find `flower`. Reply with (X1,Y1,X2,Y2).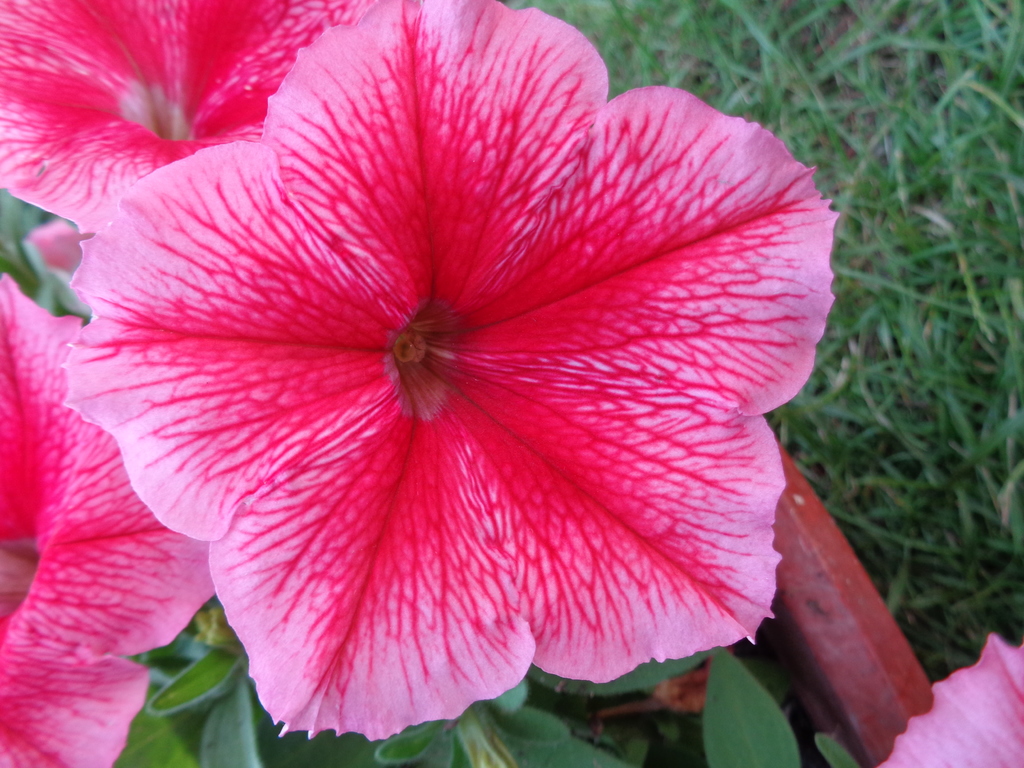
(62,0,843,744).
